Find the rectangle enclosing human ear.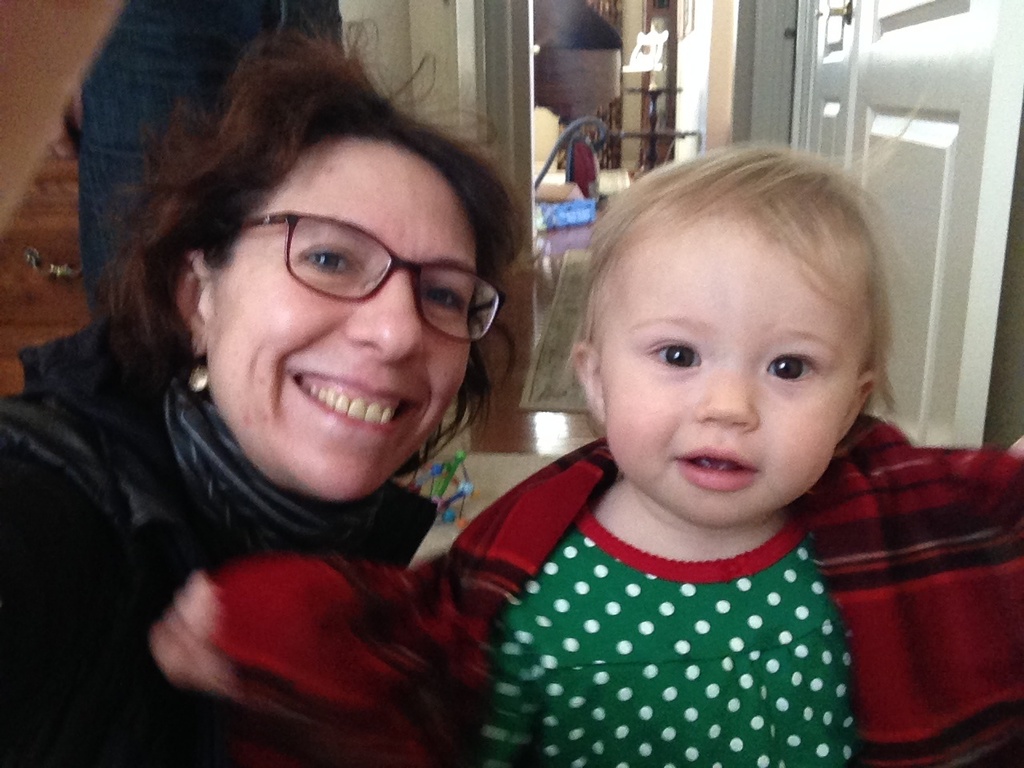
[569,341,604,422].
